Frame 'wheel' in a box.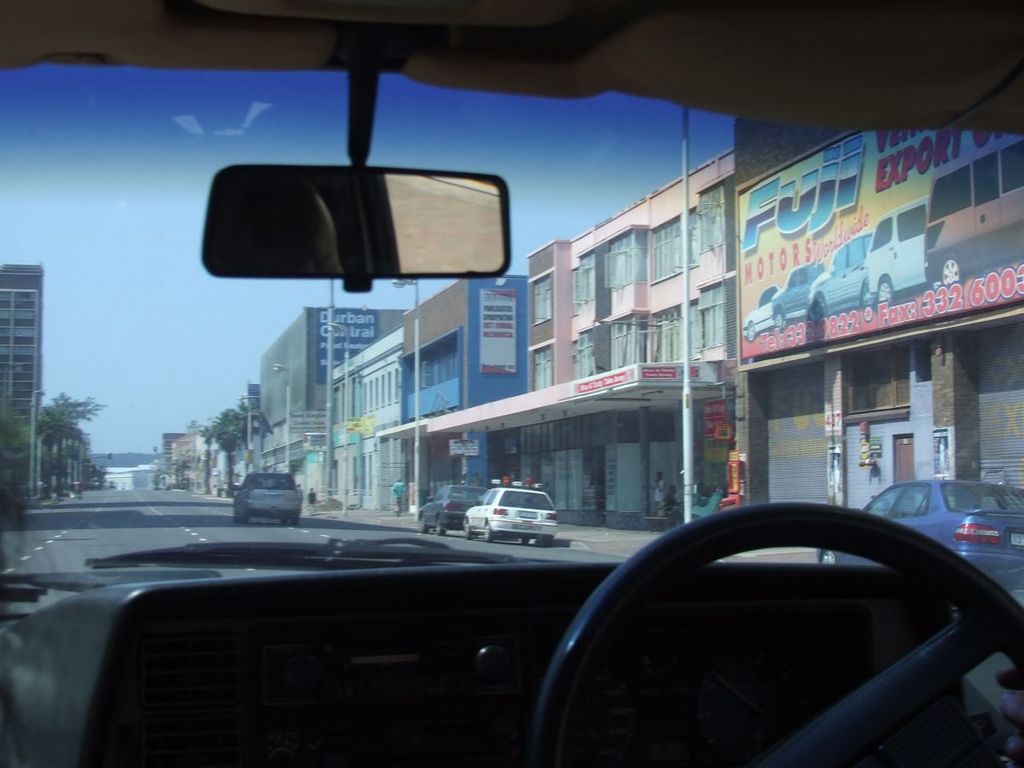
434,516,446,535.
